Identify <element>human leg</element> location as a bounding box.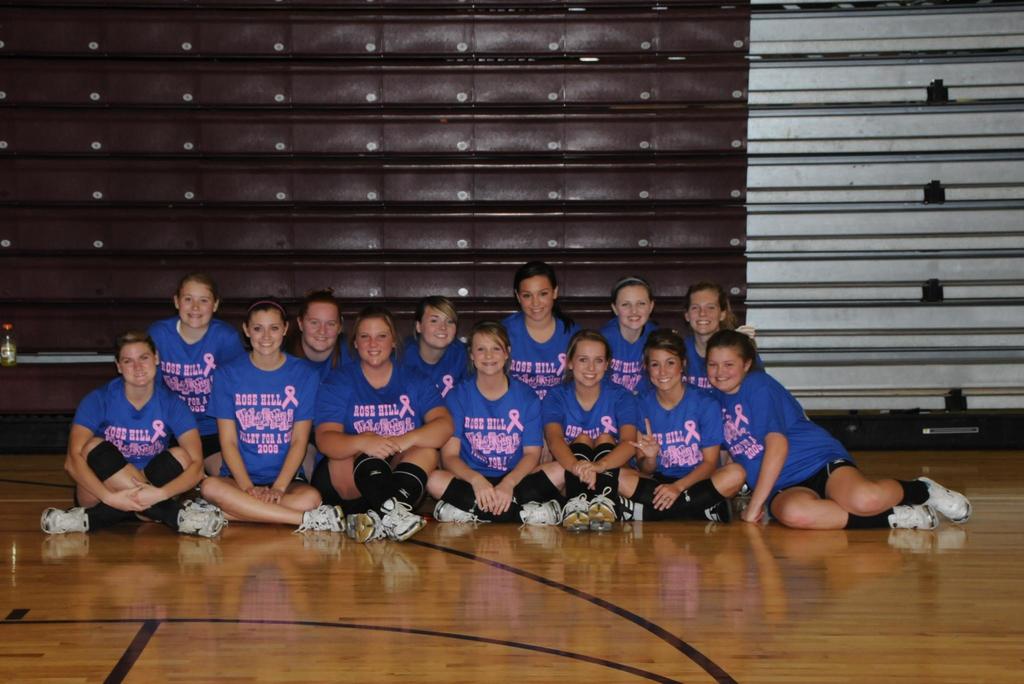
bbox=(427, 469, 571, 541).
